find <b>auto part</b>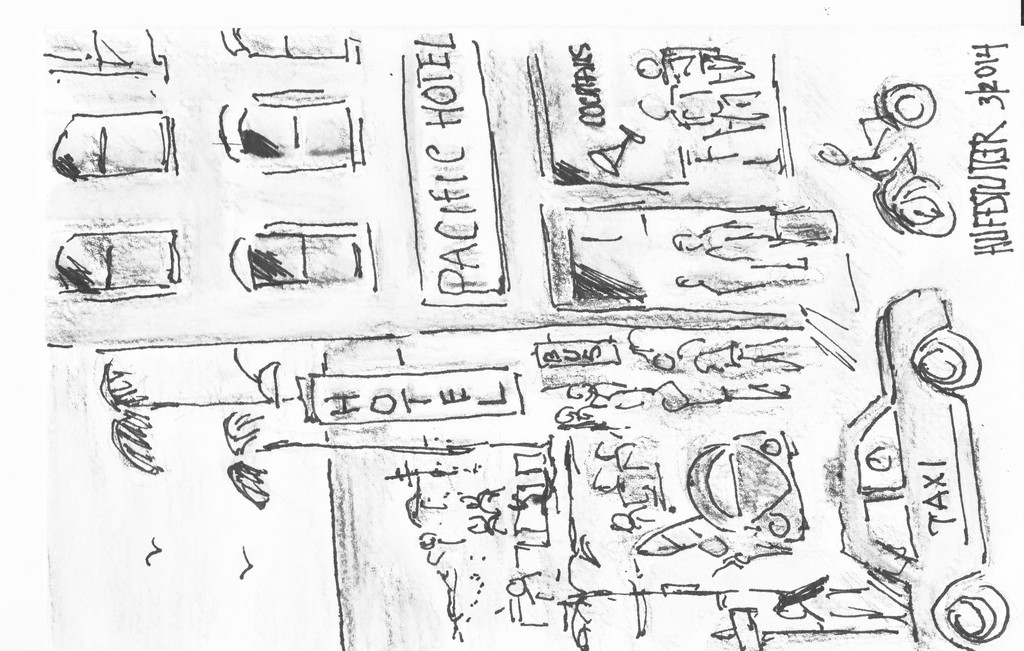
890, 171, 959, 240
